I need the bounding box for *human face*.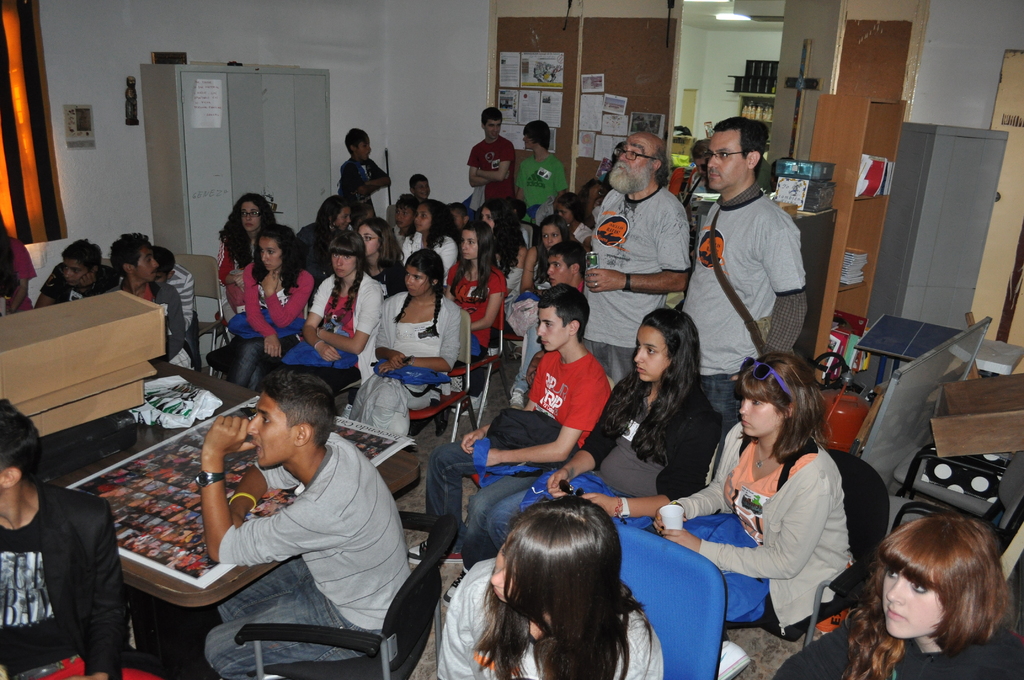
Here it is: 482,207,493,232.
